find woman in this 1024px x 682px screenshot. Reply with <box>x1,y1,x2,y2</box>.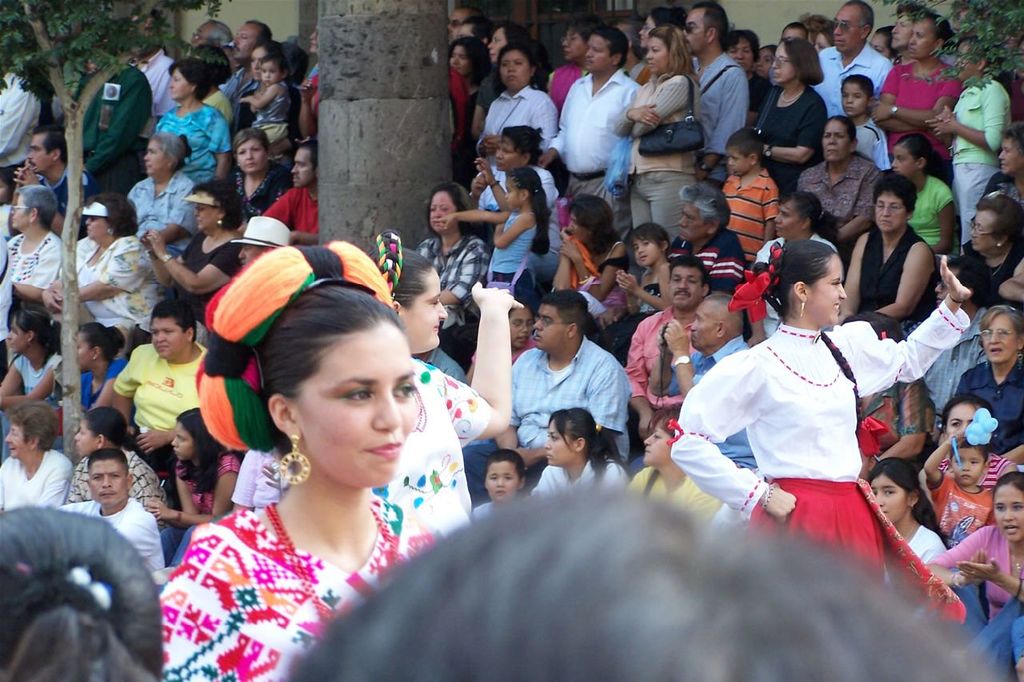
<box>194,48,238,170</box>.
